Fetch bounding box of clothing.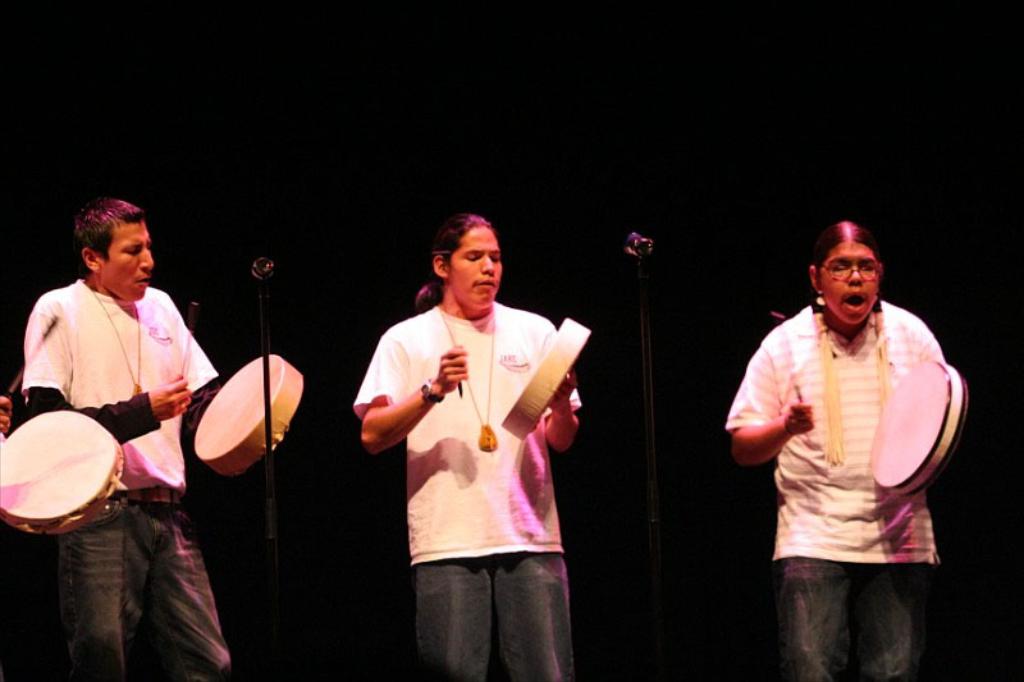
Bbox: 714/285/956/681.
